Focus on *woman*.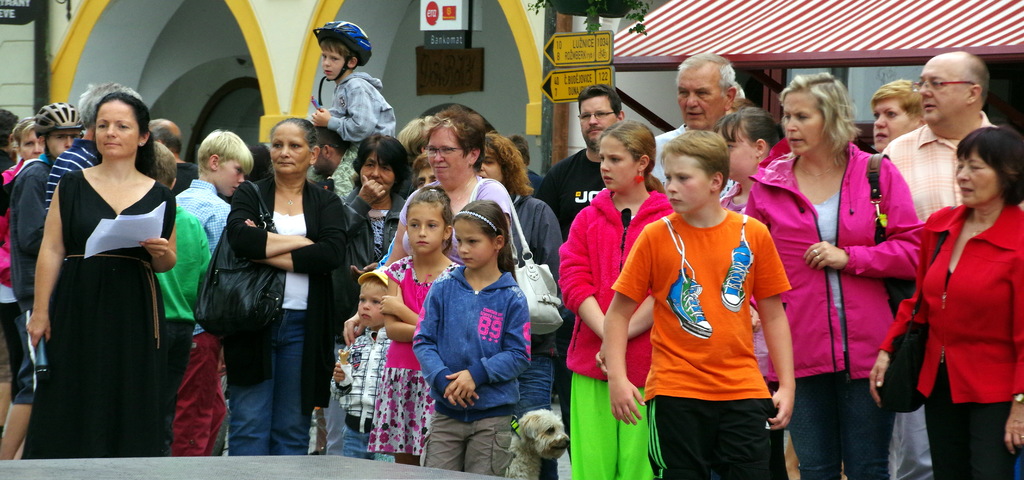
Focused at 721,110,776,228.
